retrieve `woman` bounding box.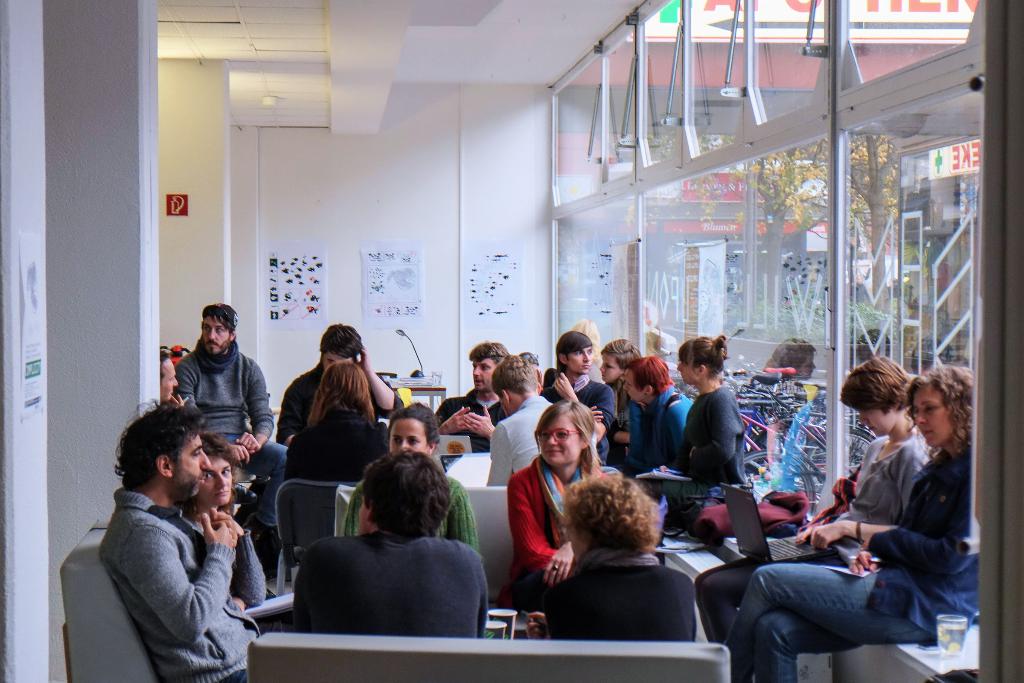
Bounding box: bbox(509, 401, 639, 625).
